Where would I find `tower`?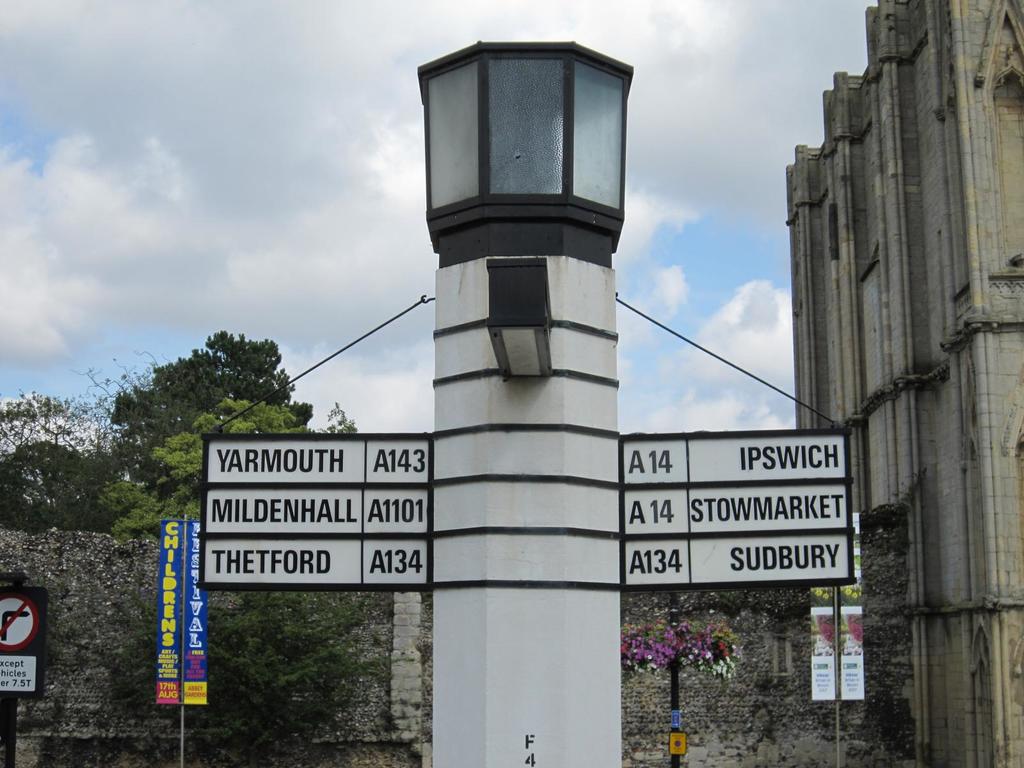
At 781:0:1023:767.
